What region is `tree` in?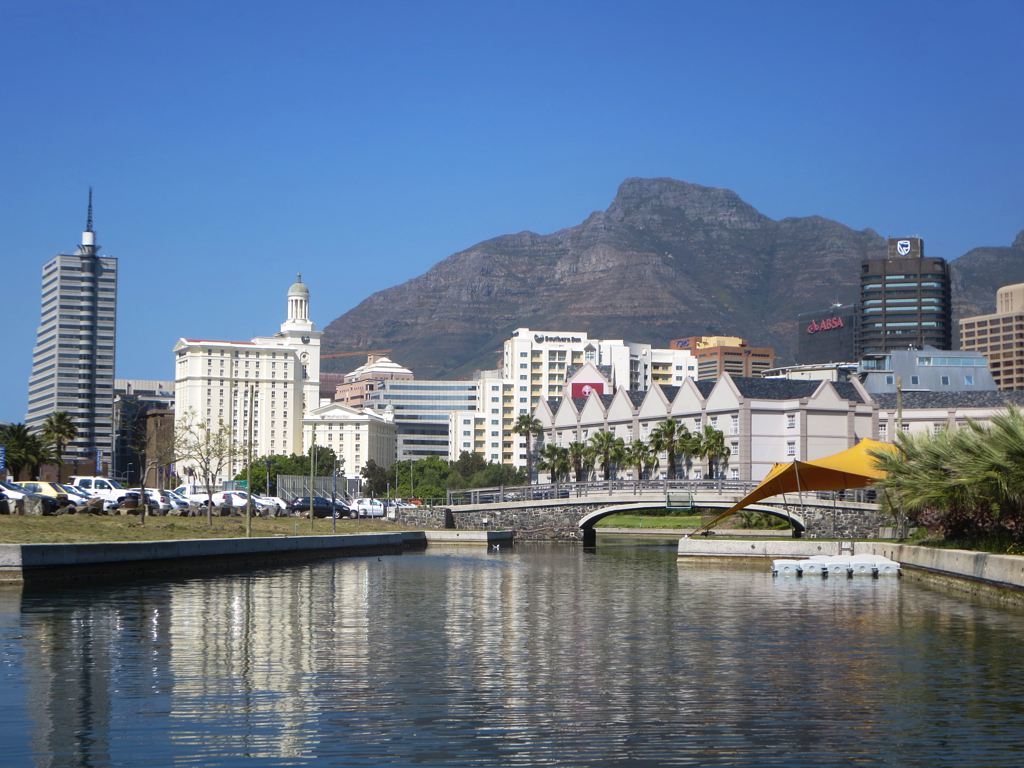
<region>692, 426, 728, 486</region>.
